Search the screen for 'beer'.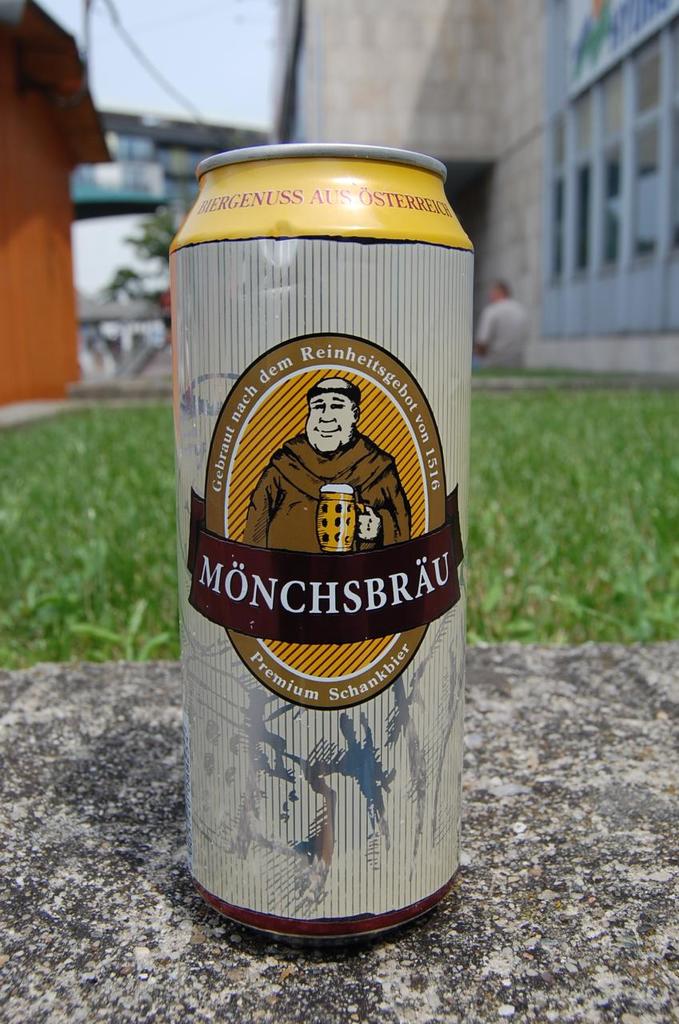
Found at locate(170, 143, 462, 946).
